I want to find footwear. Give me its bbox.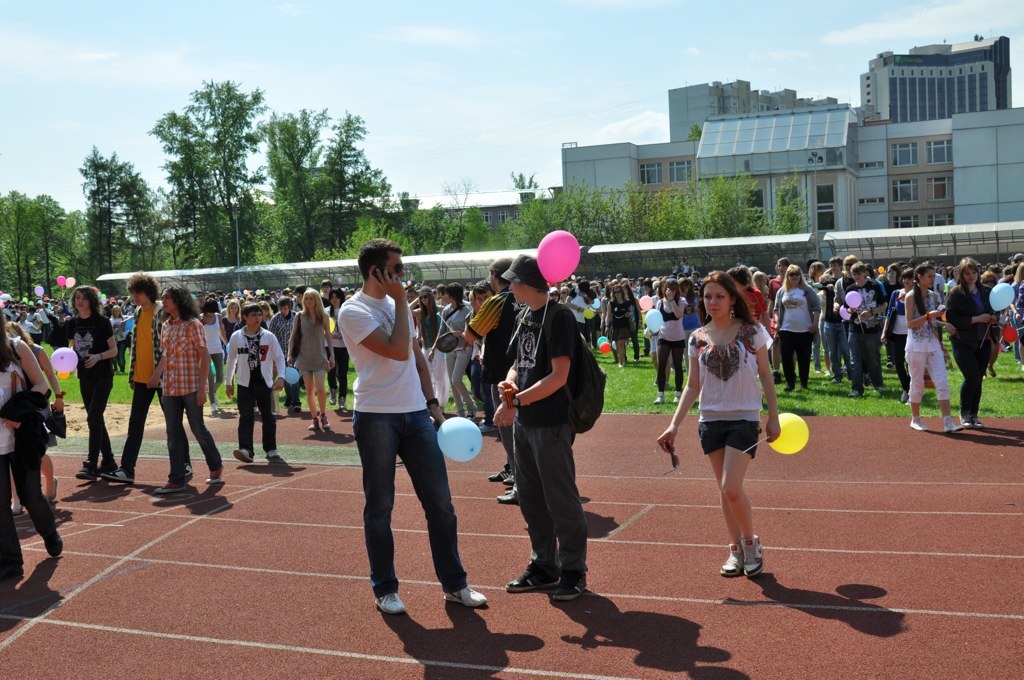
l=503, t=483, r=514, b=484.
